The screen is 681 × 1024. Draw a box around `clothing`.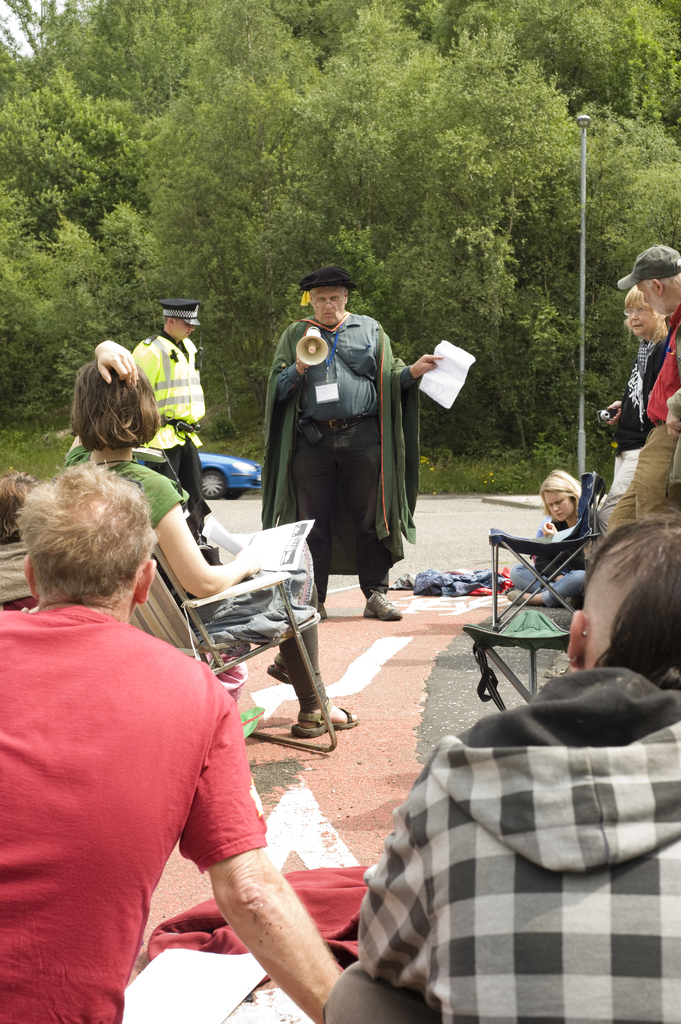
x1=326, y1=676, x2=674, y2=1020.
